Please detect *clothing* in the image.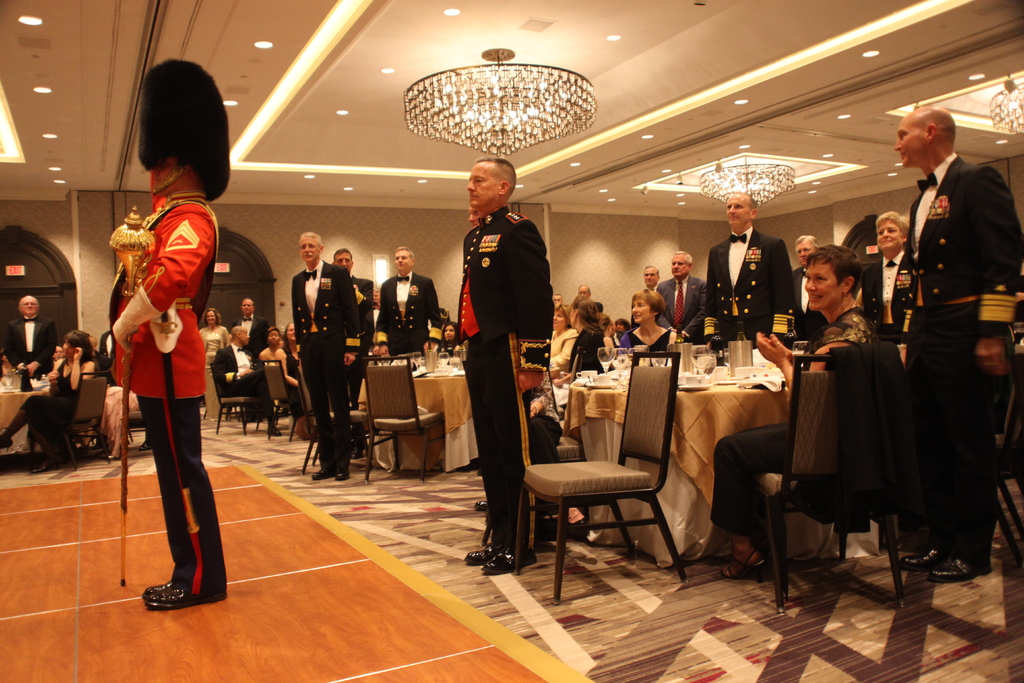
567/327/639/377.
